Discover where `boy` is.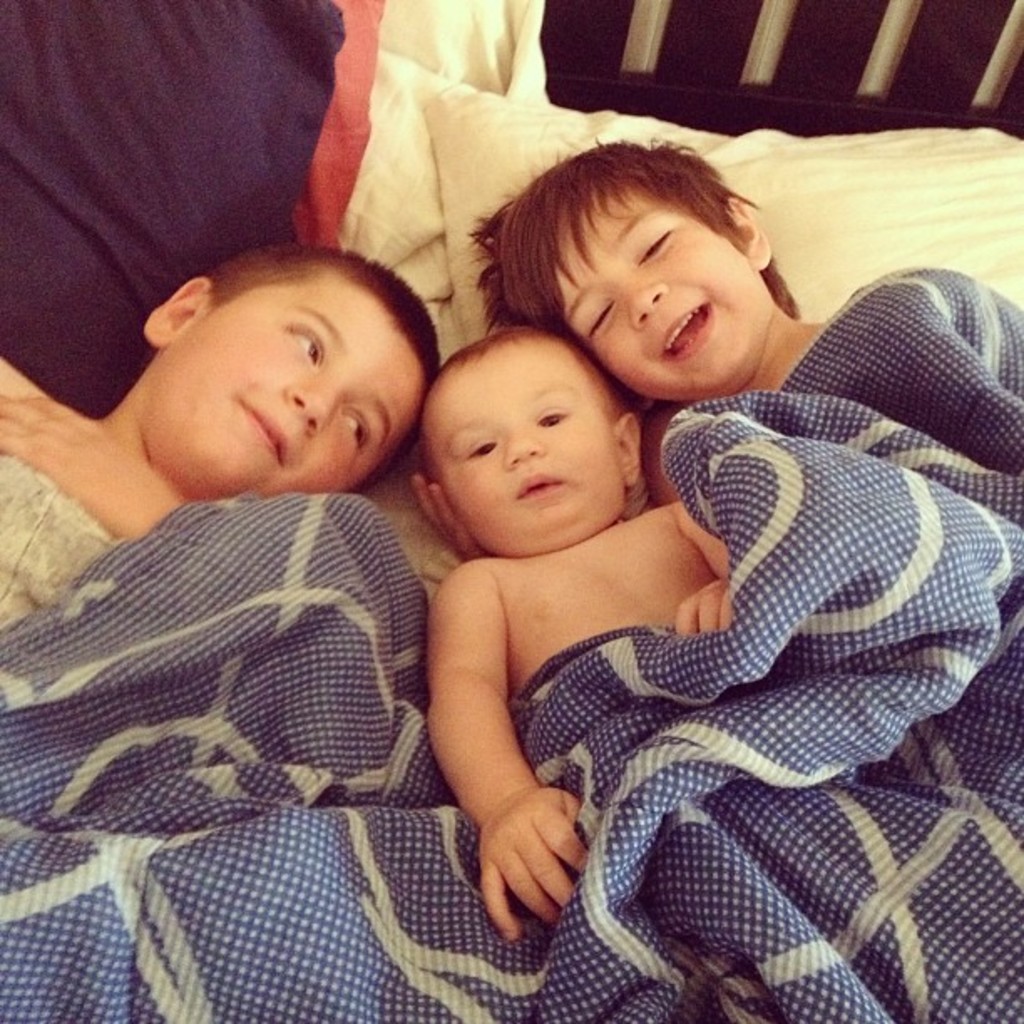
Discovered at (x1=475, y1=134, x2=827, y2=505).
